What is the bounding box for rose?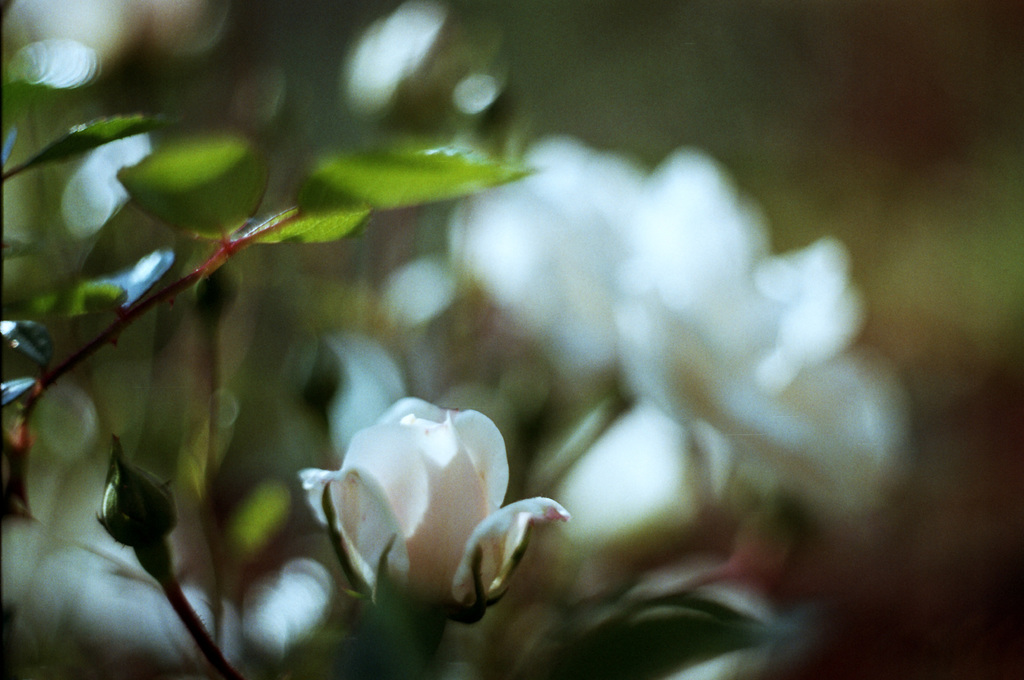
x1=301 y1=394 x2=570 y2=622.
